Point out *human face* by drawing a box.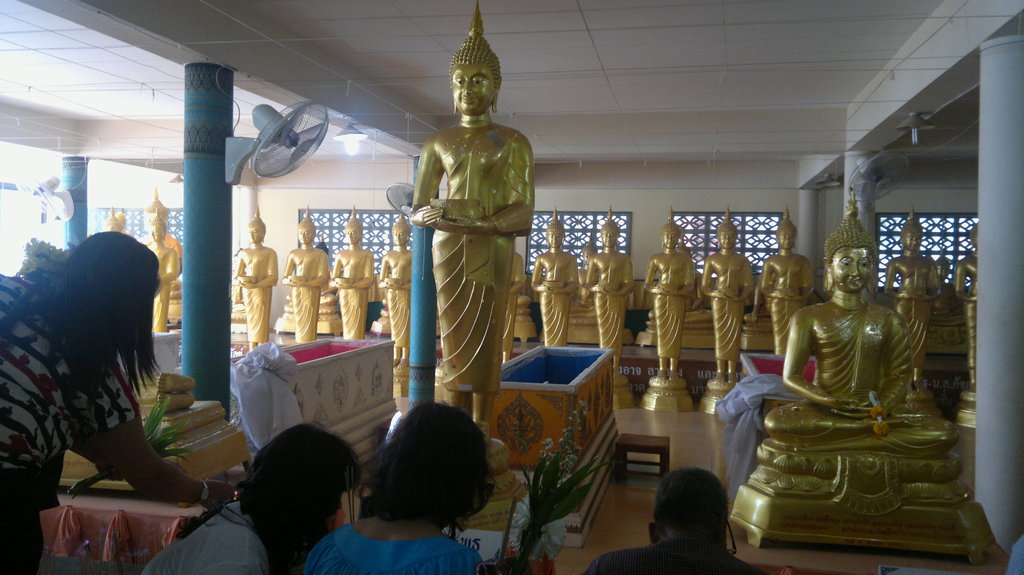
Rect(543, 229, 567, 250).
